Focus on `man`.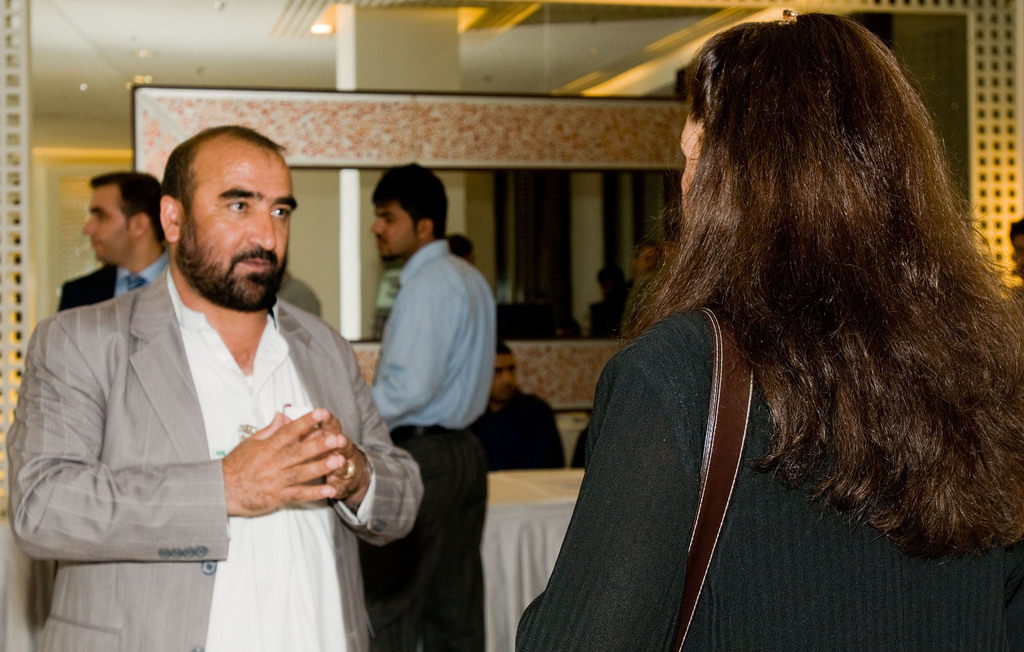
Focused at x1=1009, y1=215, x2=1023, y2=318.
